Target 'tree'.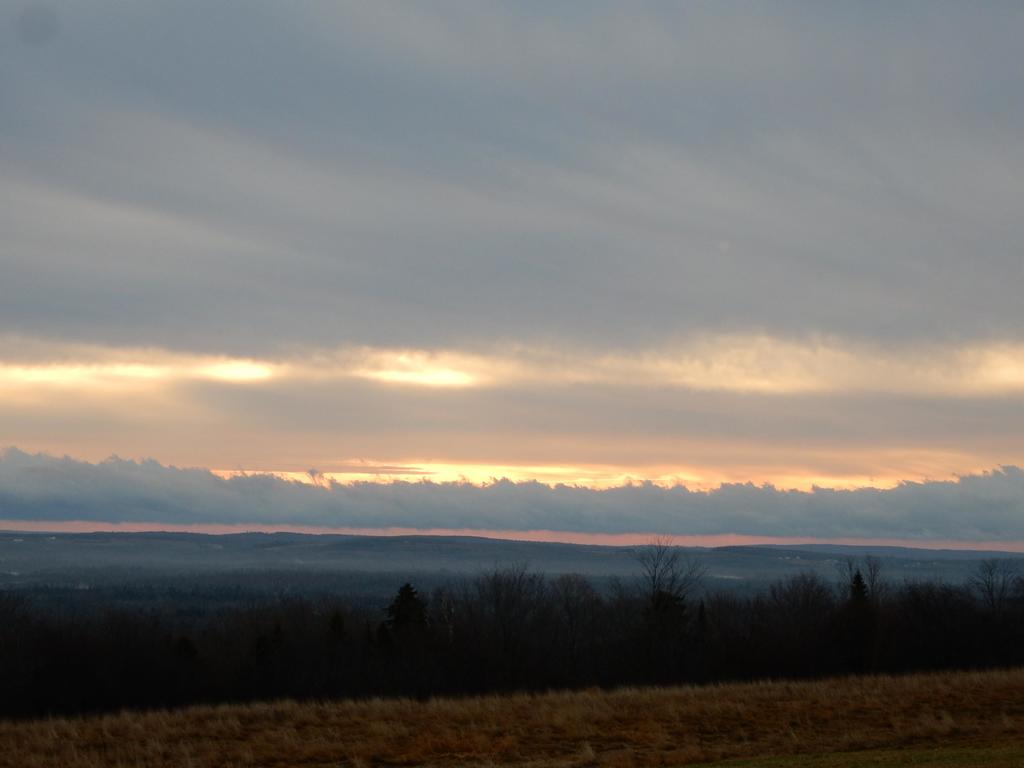
Target region: bbox(772, 575, 829, 650).
